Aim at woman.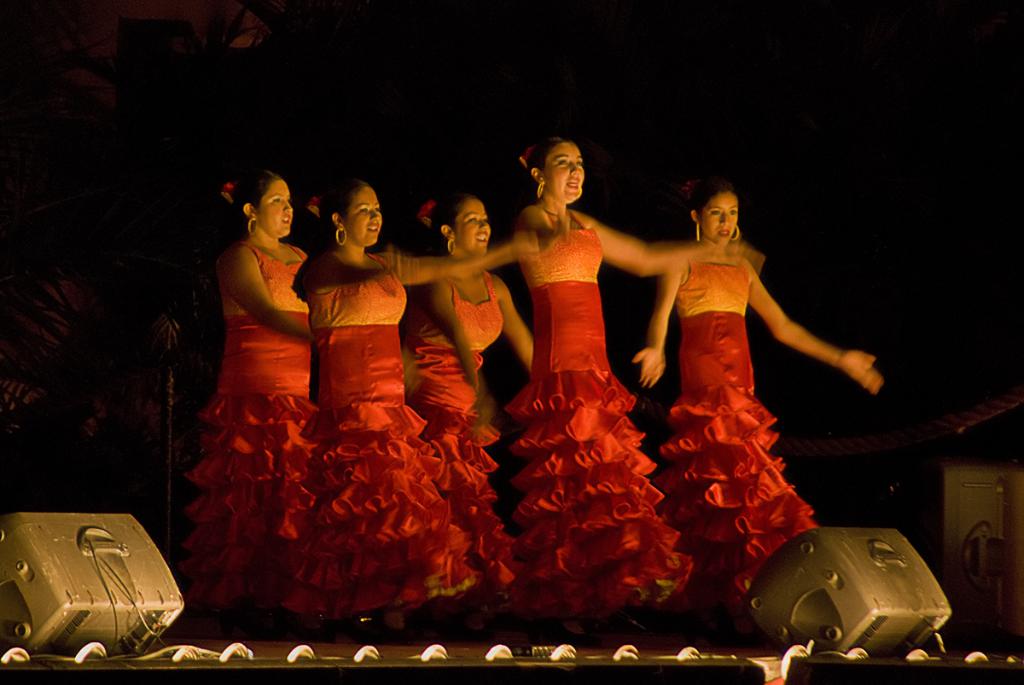
Aimed at rect(484, 130, 753, 632).
